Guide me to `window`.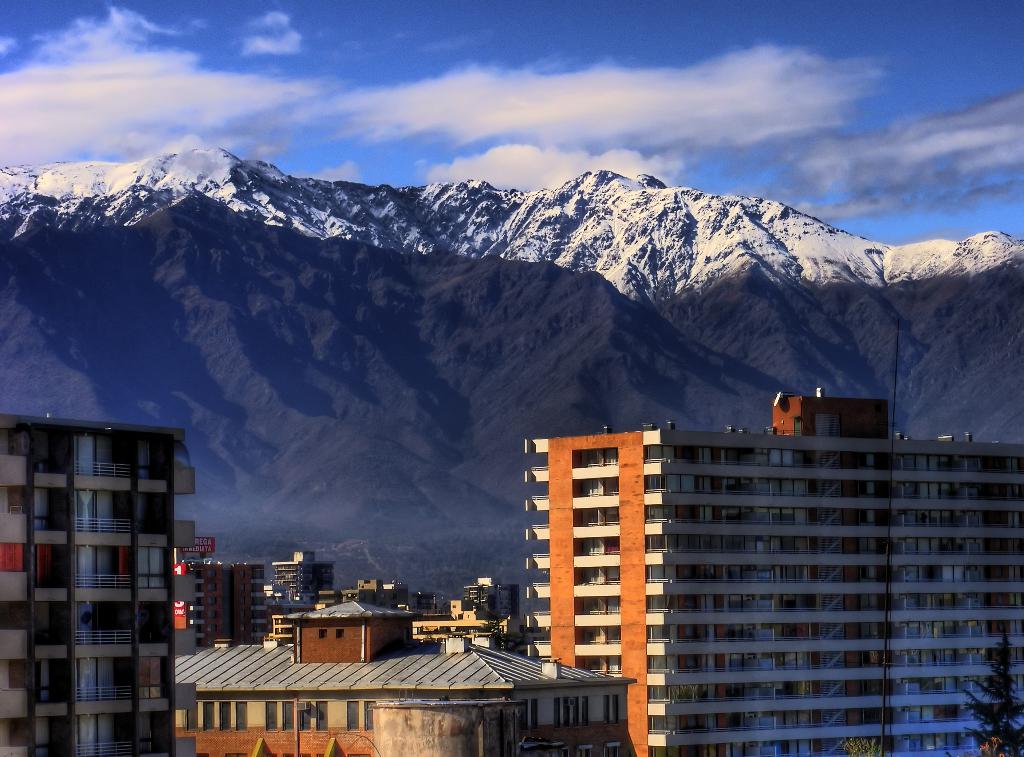
Guidance: x1=140 y1=657 x2=164 y2=697.
